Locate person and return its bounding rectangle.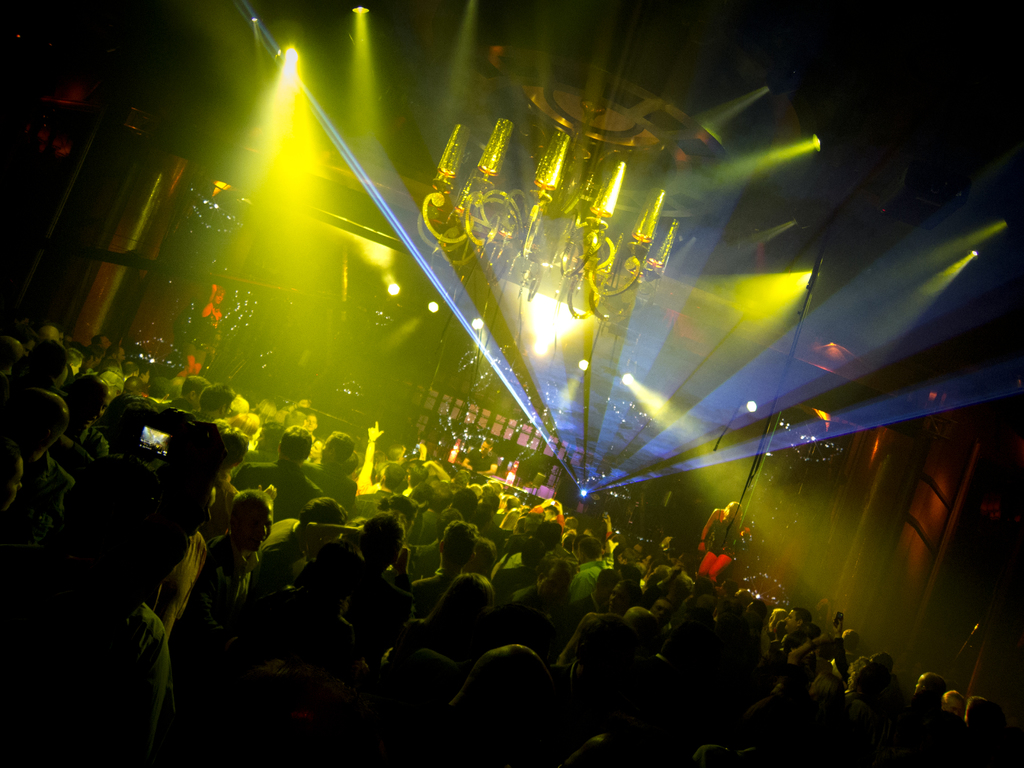
x1=697, y1=499, x2=766, y2=622.
